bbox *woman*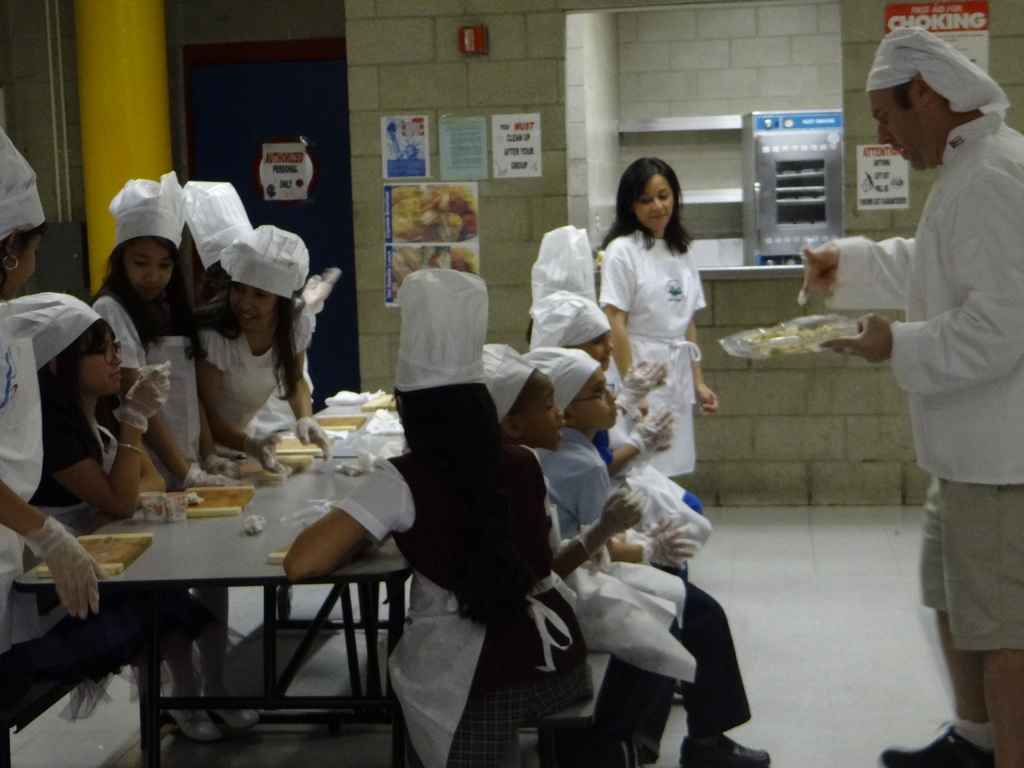
Rect(198, 218, 349, 470)
